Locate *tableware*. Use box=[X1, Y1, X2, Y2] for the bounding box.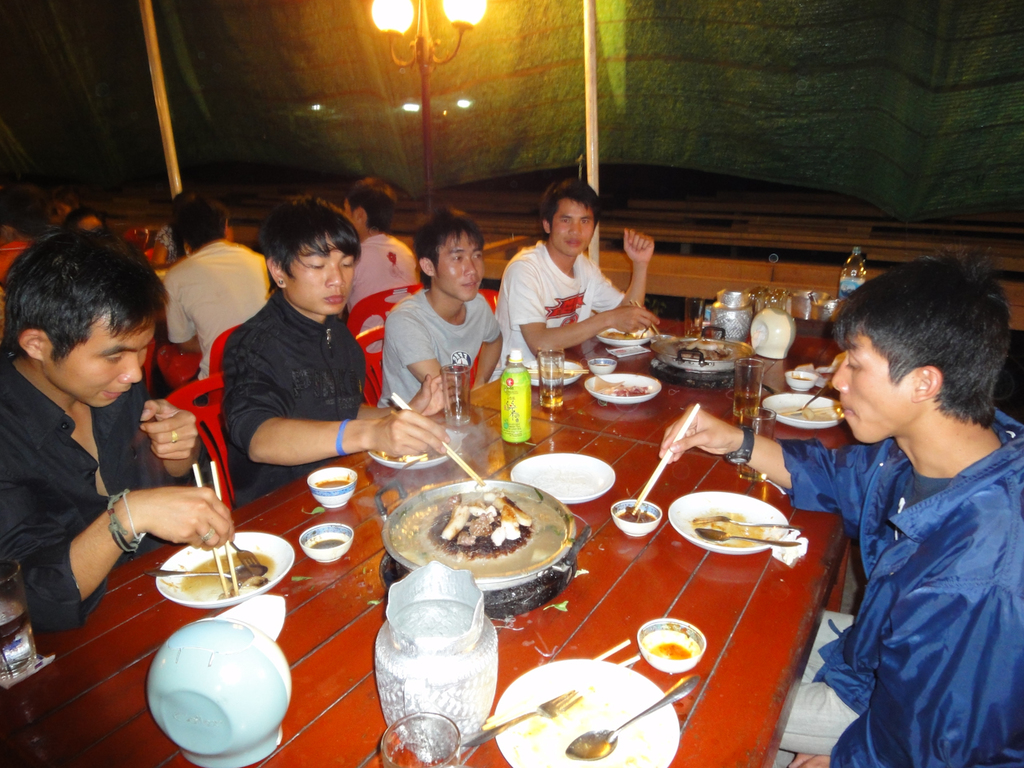
box=[223, 530, 266, 576].
